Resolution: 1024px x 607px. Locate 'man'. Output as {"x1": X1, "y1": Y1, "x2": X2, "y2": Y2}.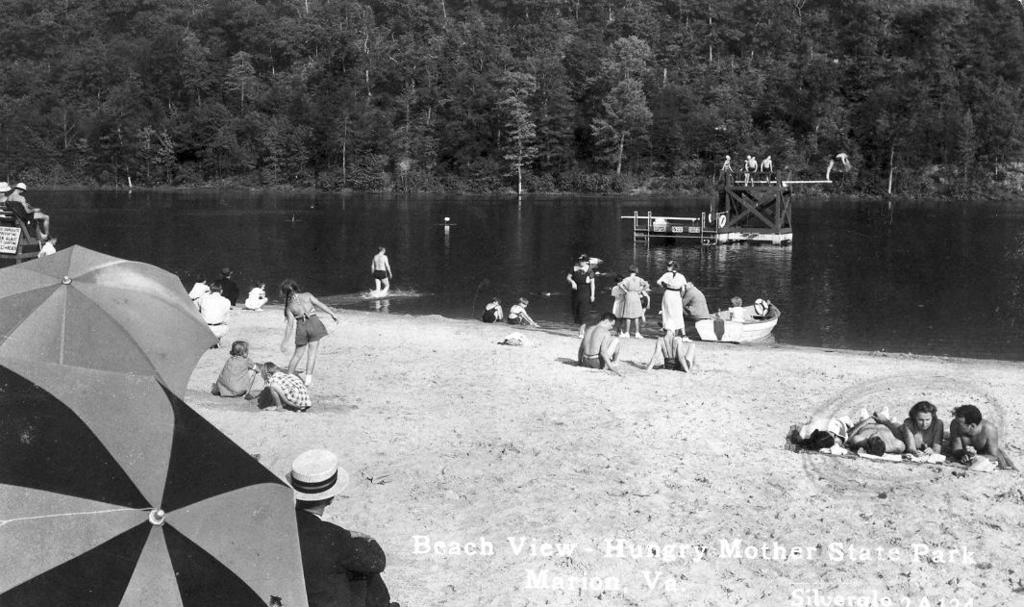
{"x1": 192, "y1": 285, "x2": 229, "y2": 340}.
